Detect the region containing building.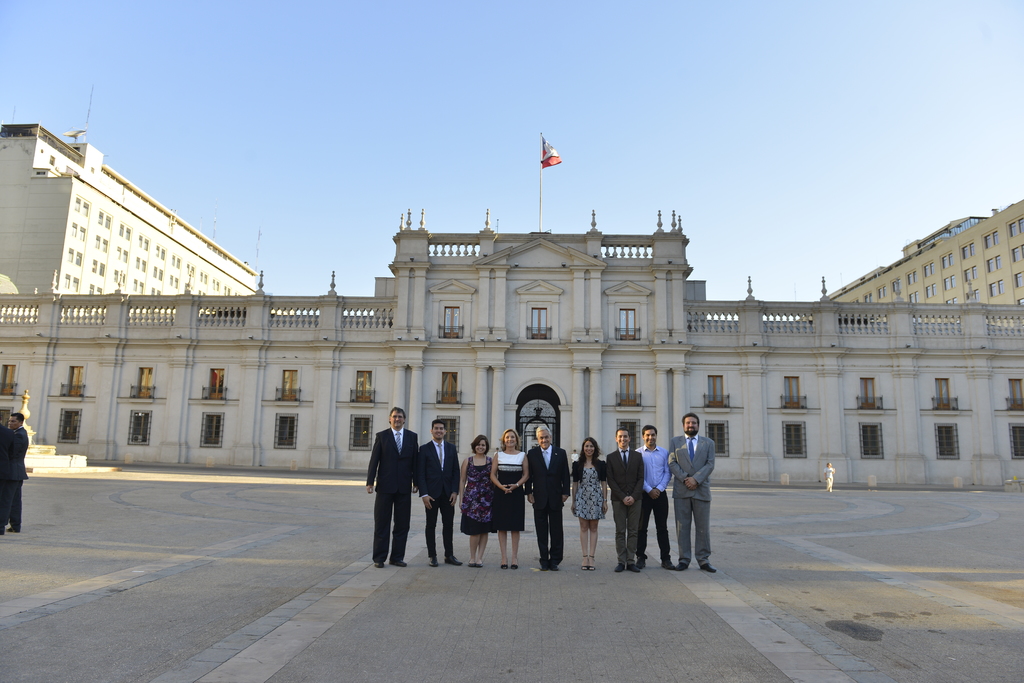
(0,125,1023,492).
